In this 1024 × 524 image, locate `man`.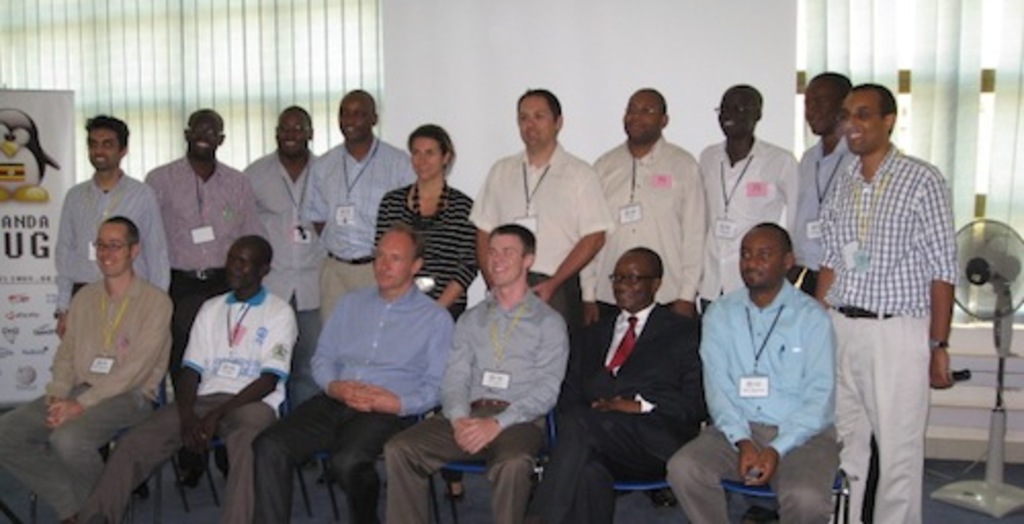
Bounding box: detection(385, 225, 569, 522).
